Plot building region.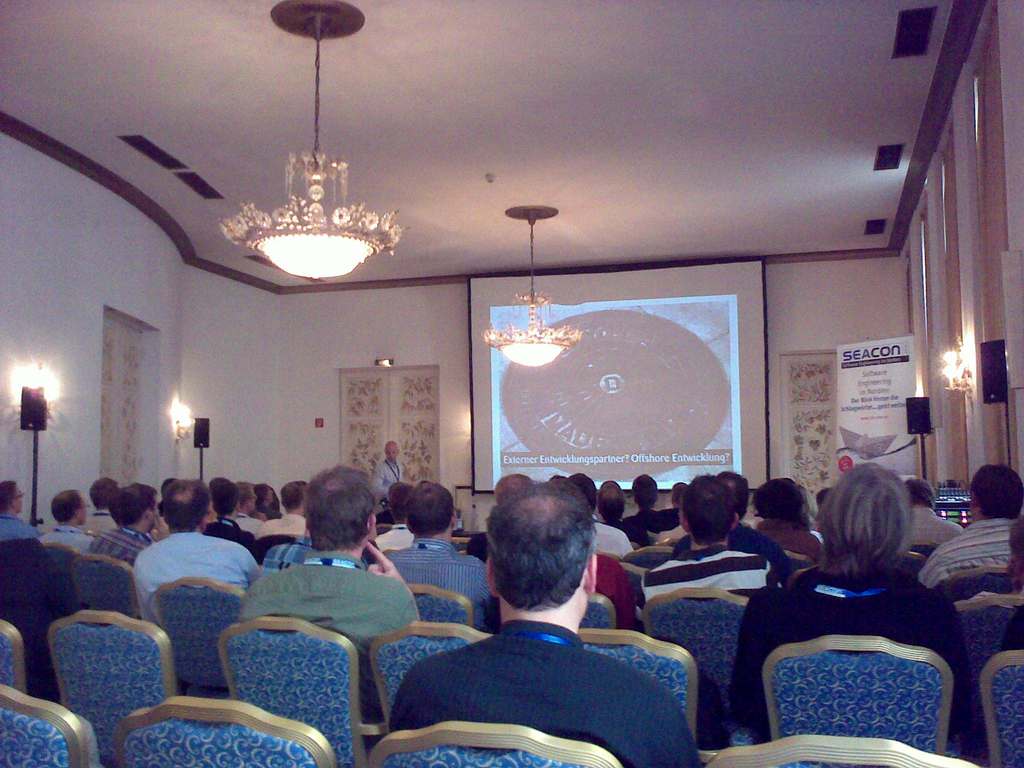
Plotted at [0,0,1023,767].
